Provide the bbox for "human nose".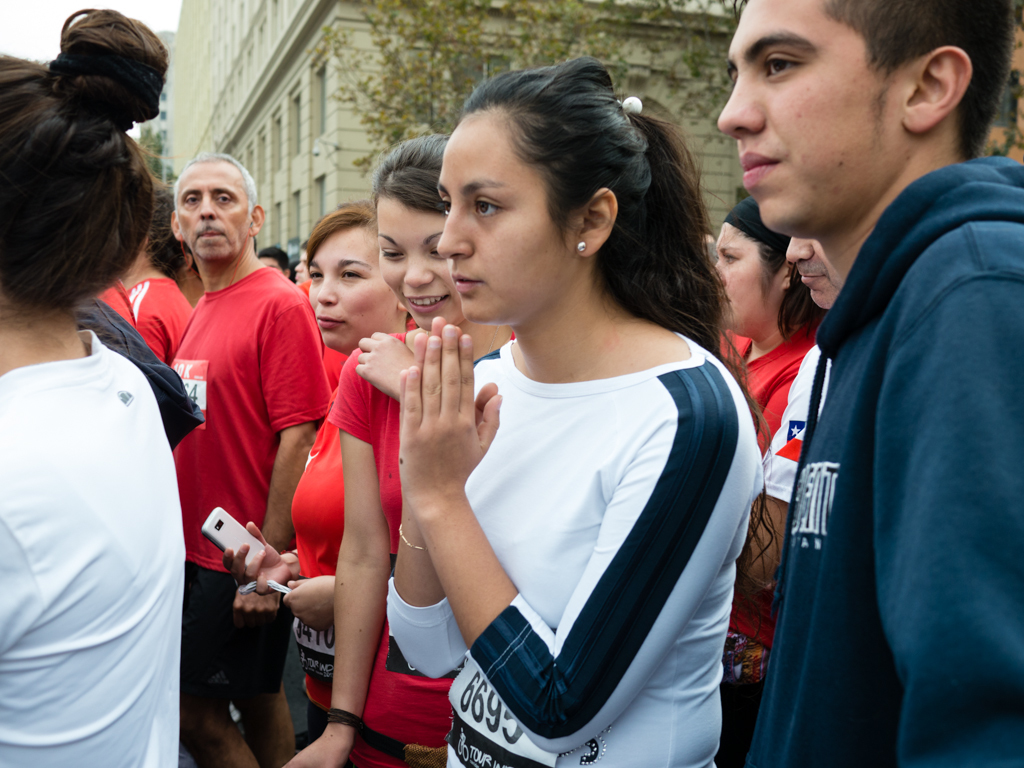
402, 253, 437, 290.
